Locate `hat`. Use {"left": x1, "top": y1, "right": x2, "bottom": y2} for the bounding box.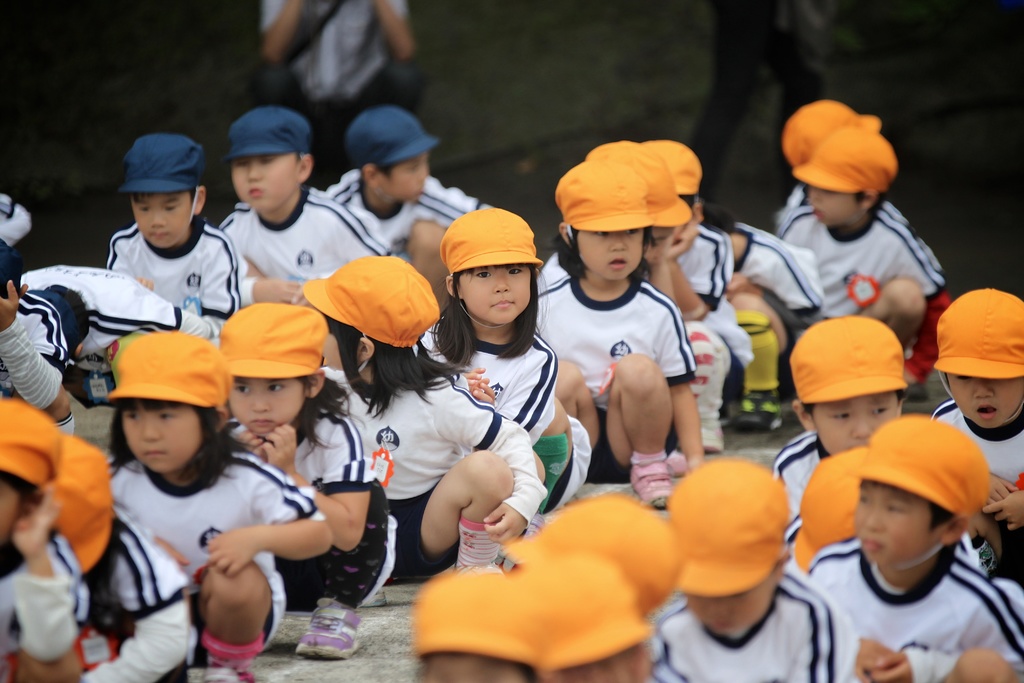
{"left": 219, "top": 108, "right": 310, "bottom": 160}.
